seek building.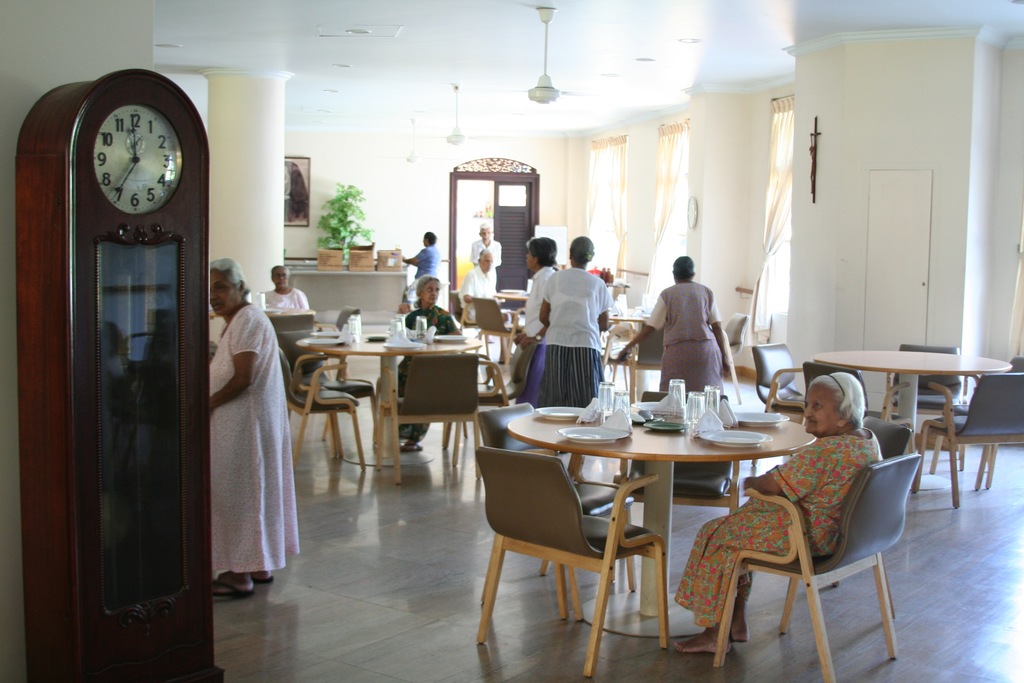
detection(0, 0, 1023, 682).
